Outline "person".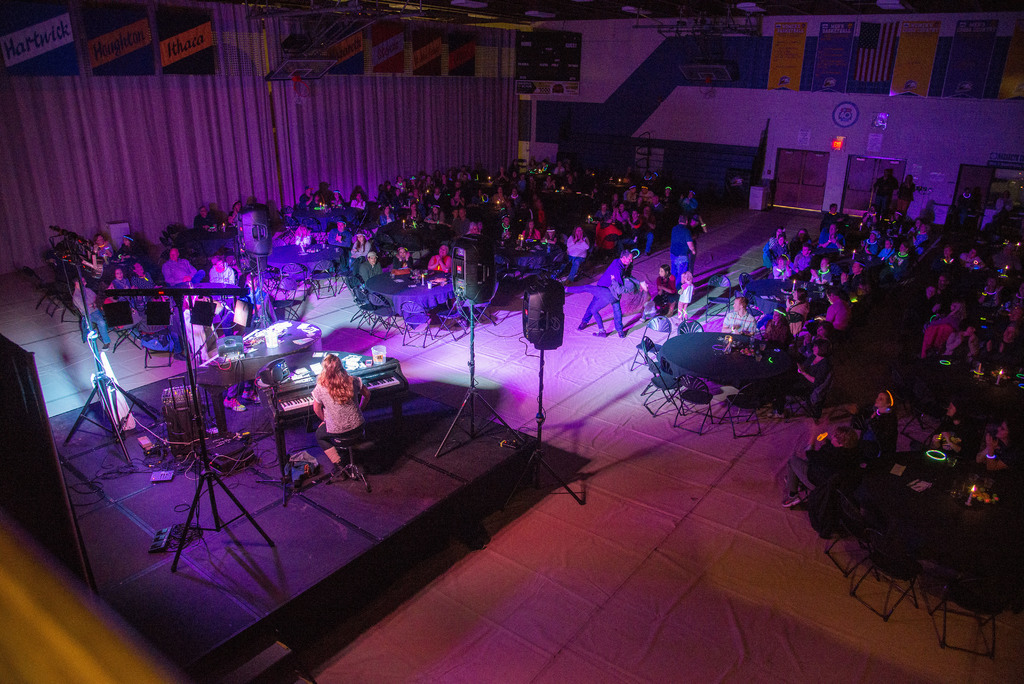
Outline: bbox=(789, 288, 811, 338).
